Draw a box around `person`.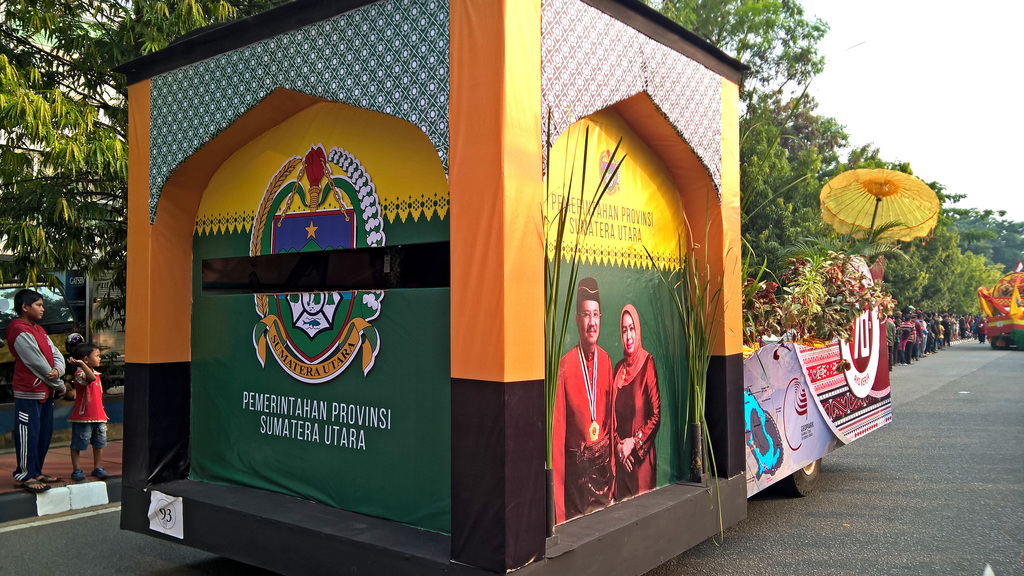
Rect(7, 285, 82, 495).
